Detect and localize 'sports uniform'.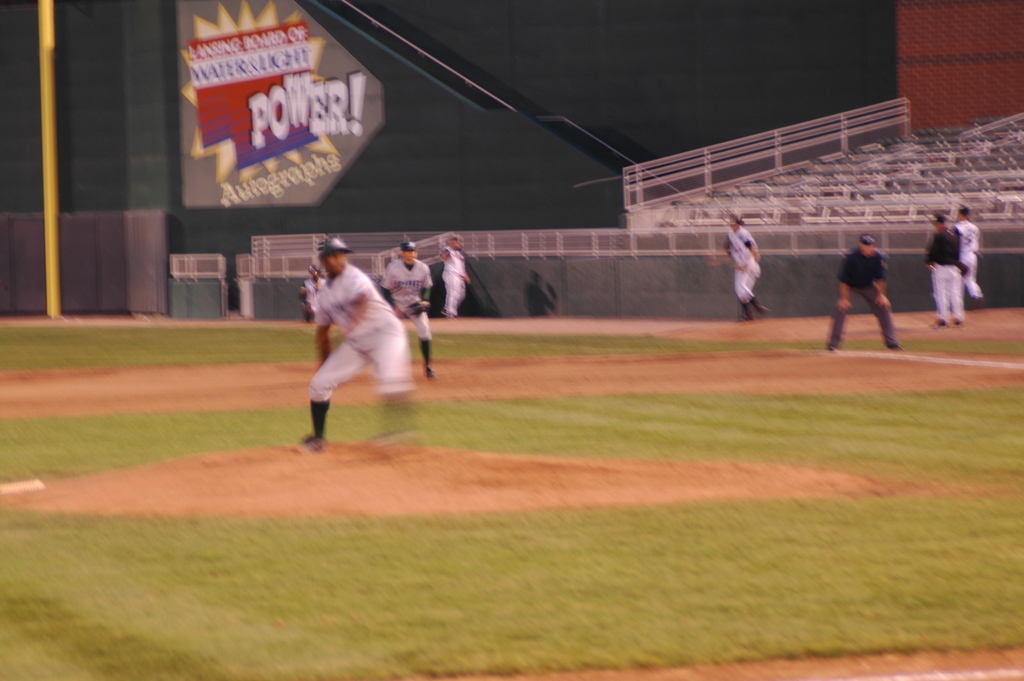
Localized at box=[436, 233, 469, 310].
